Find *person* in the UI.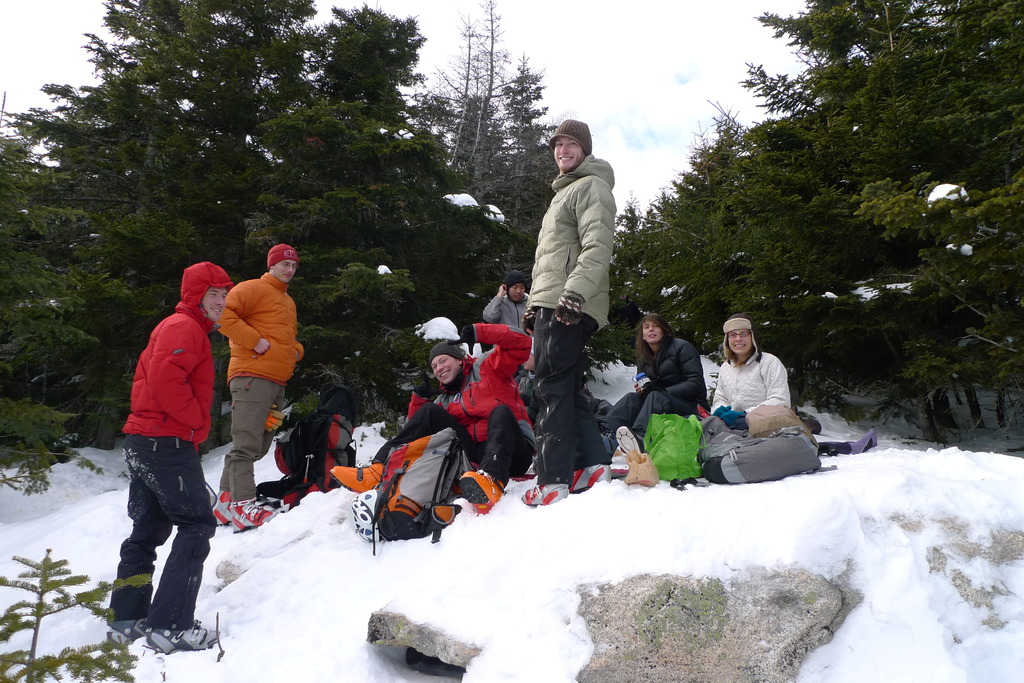
UI element at [left=329, top=322, right=532, bottom=520].
